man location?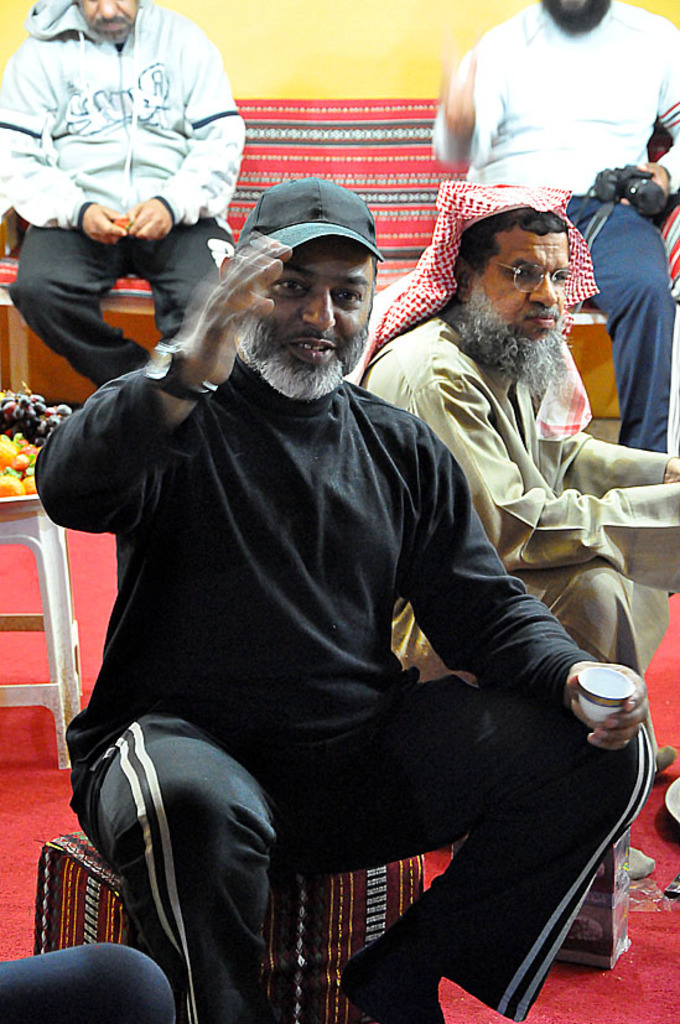
BBox(341, 176, 679, 875)
